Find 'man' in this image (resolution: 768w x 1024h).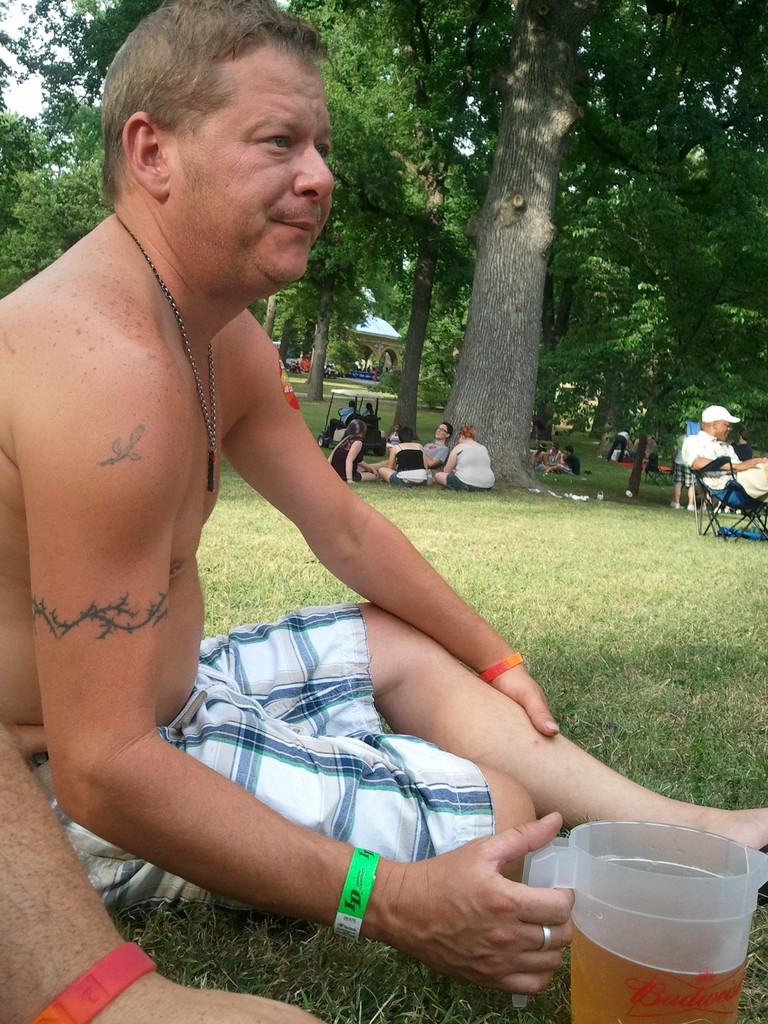
(0, 715, 330, 1023).
